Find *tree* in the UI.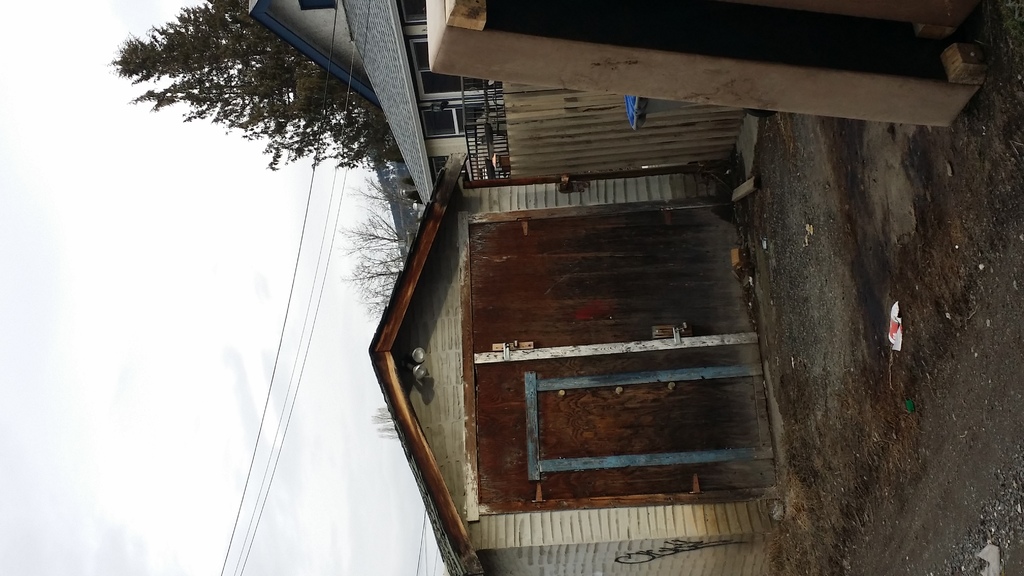
UI element at Rect(334, 209, 412, 257).
